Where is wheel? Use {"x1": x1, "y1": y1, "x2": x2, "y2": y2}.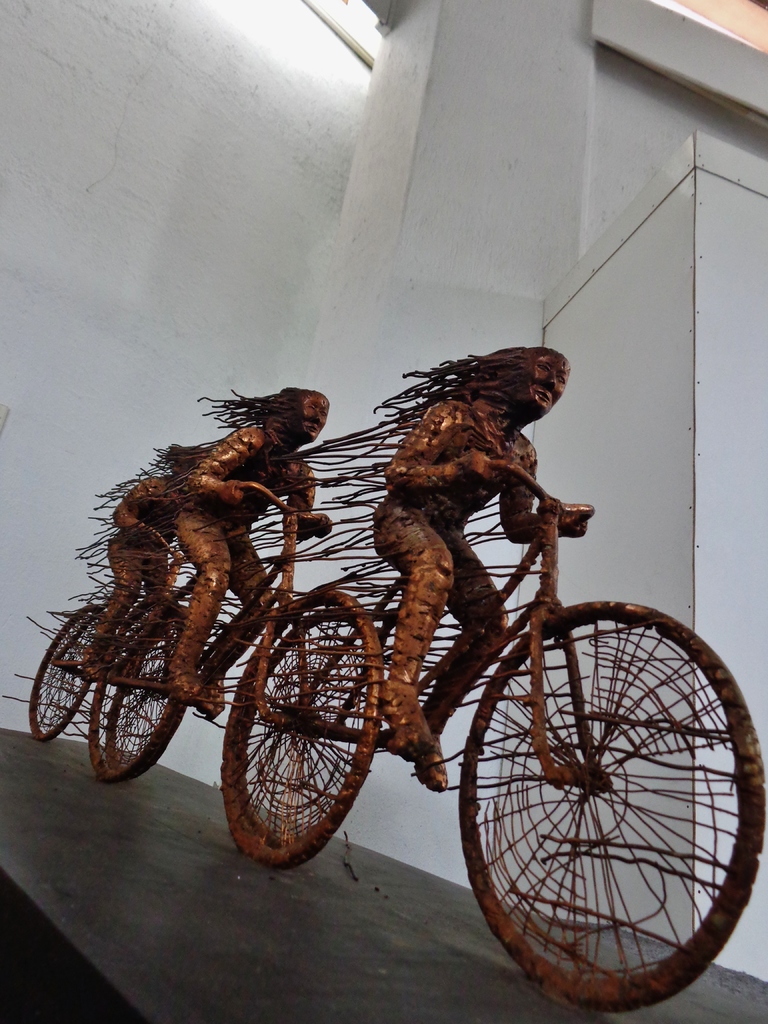
{"x1": 221, "y1": 584, "x2": 383, "y2": 864}.
